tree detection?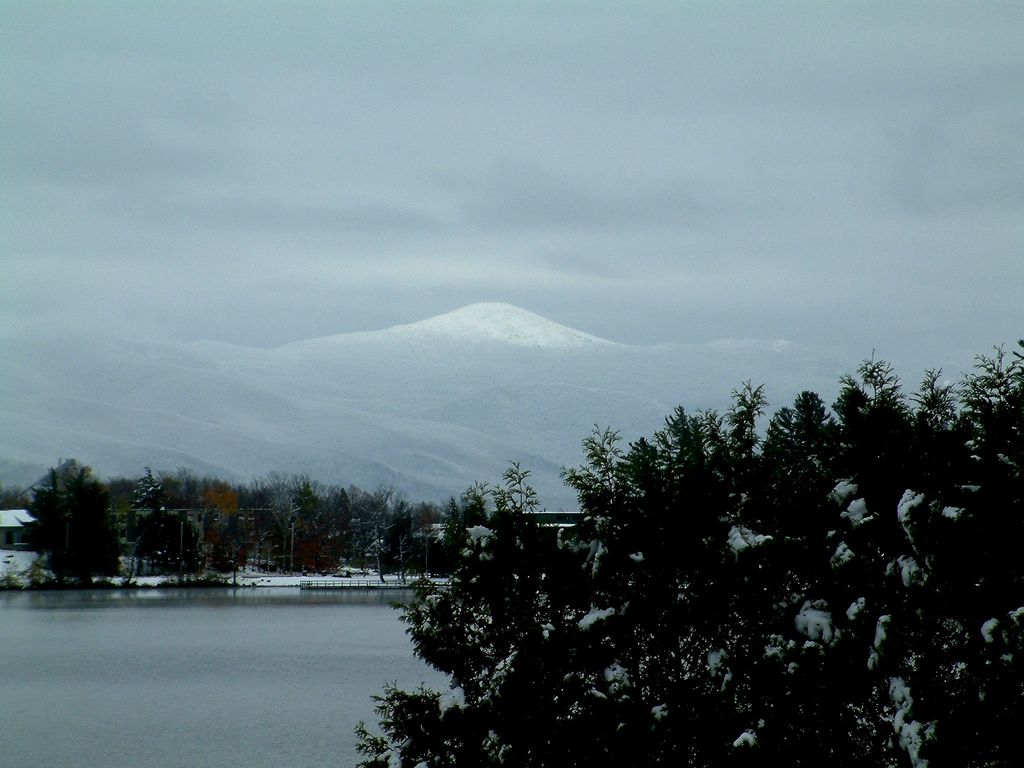
{"x1": 13, "y1": 440, "x2": 115, "y2": 577}
